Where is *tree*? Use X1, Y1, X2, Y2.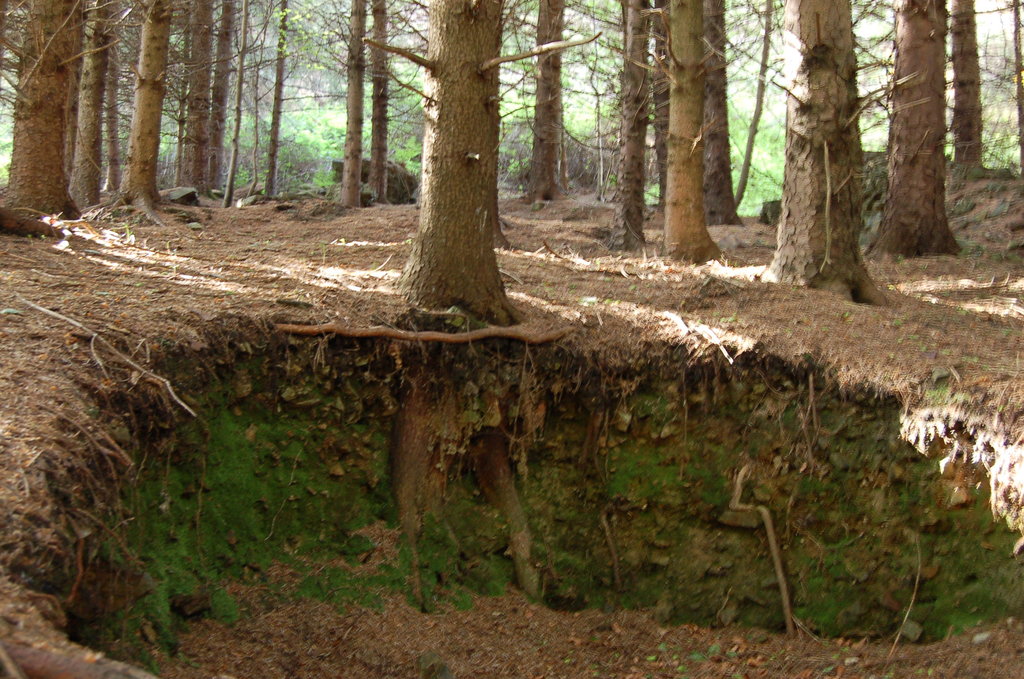
180, 0, 210, 195.
